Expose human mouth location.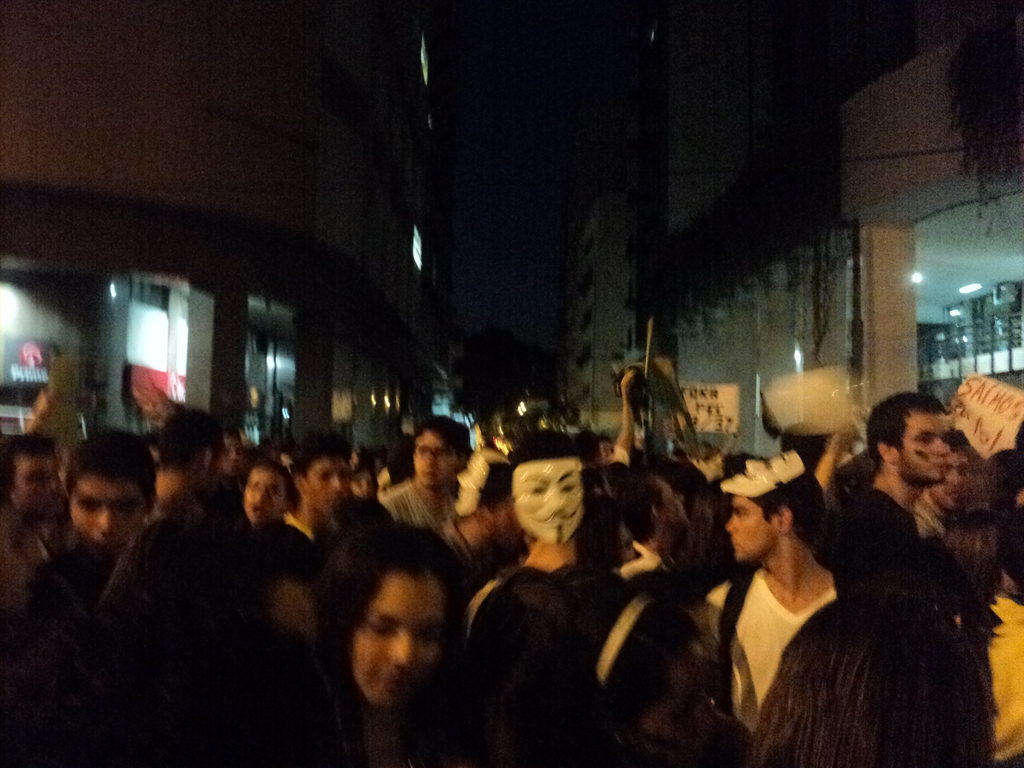
Exposed at bbox=(387, 675, 408, 691).
